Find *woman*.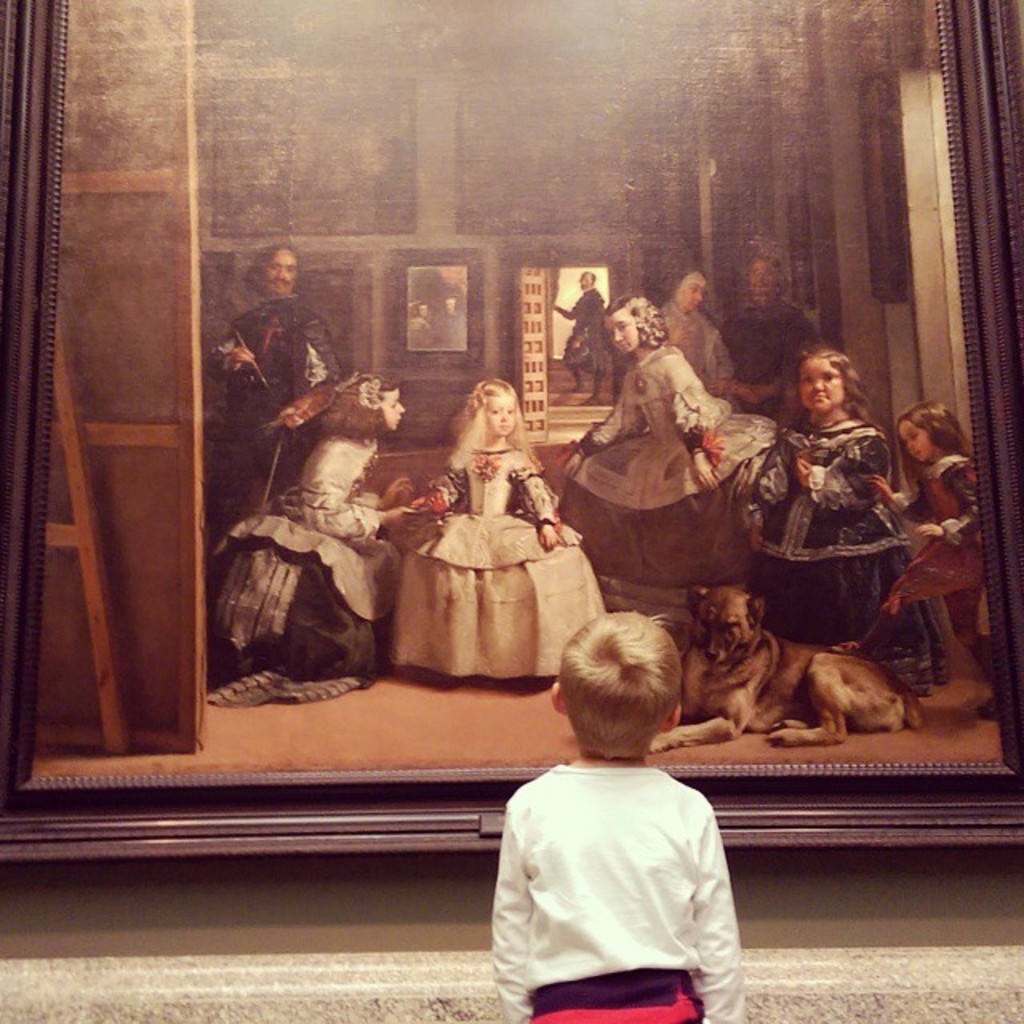
(x1=206, y1=368, x2=408, y2=706).
